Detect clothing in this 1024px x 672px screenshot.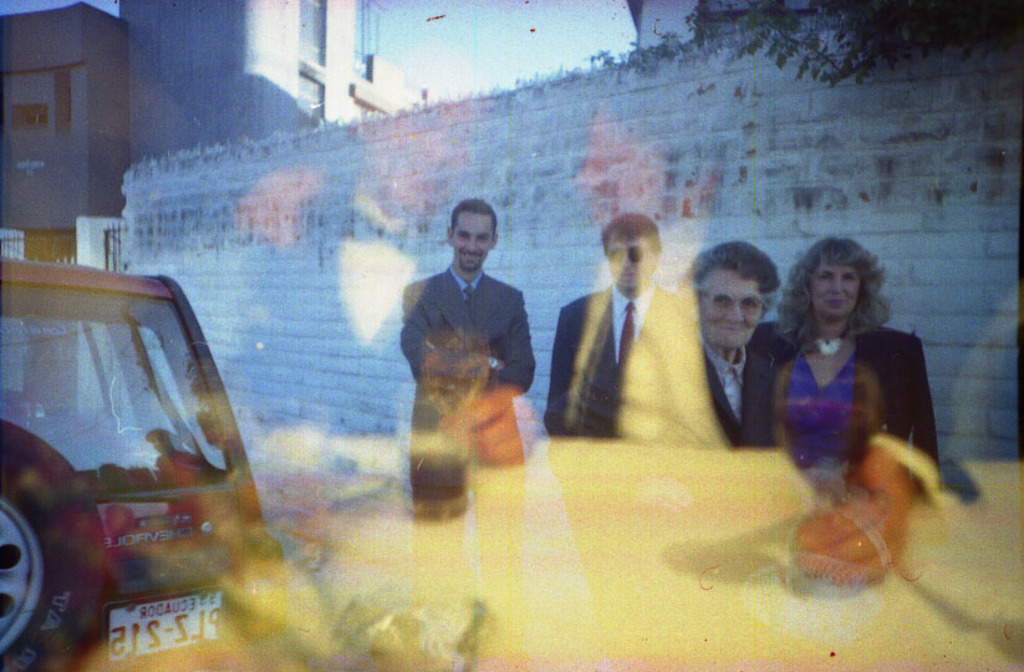
Detection: <box>538,275,701,596</box>.
